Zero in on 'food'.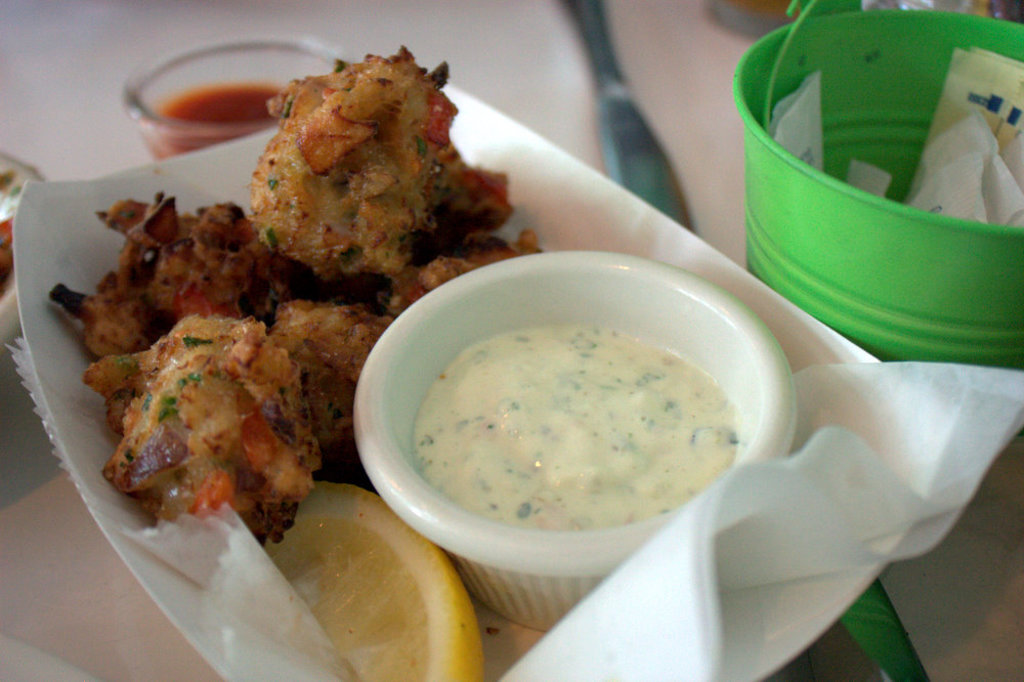
Zeroed in: BBox(271, 302, 399, 451).
